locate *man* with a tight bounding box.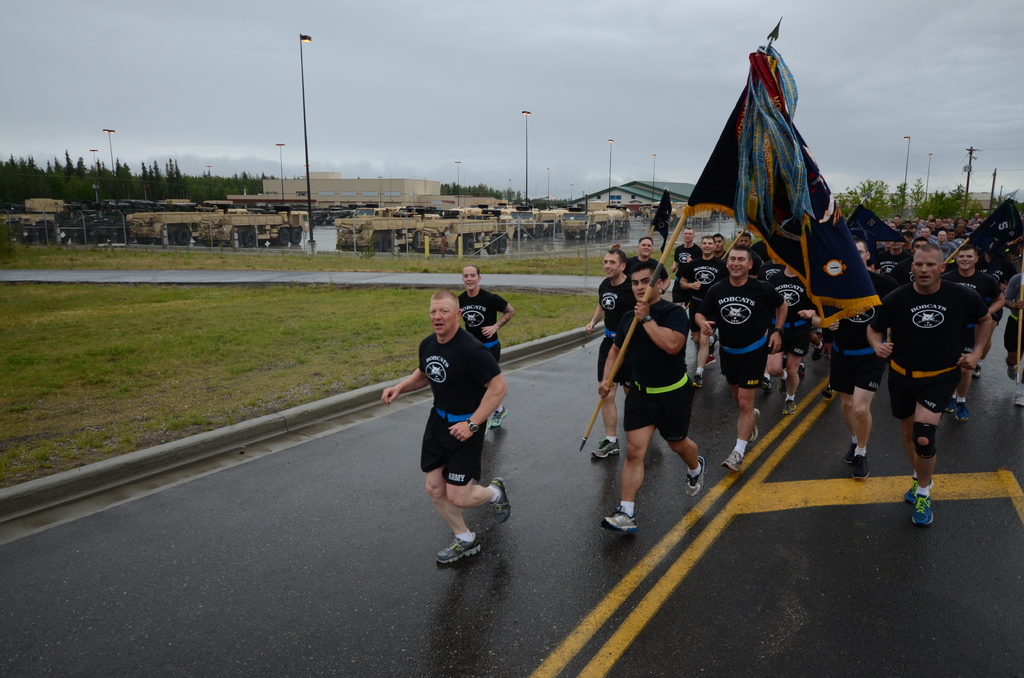
l=731, t=231, r=763, b=275.
